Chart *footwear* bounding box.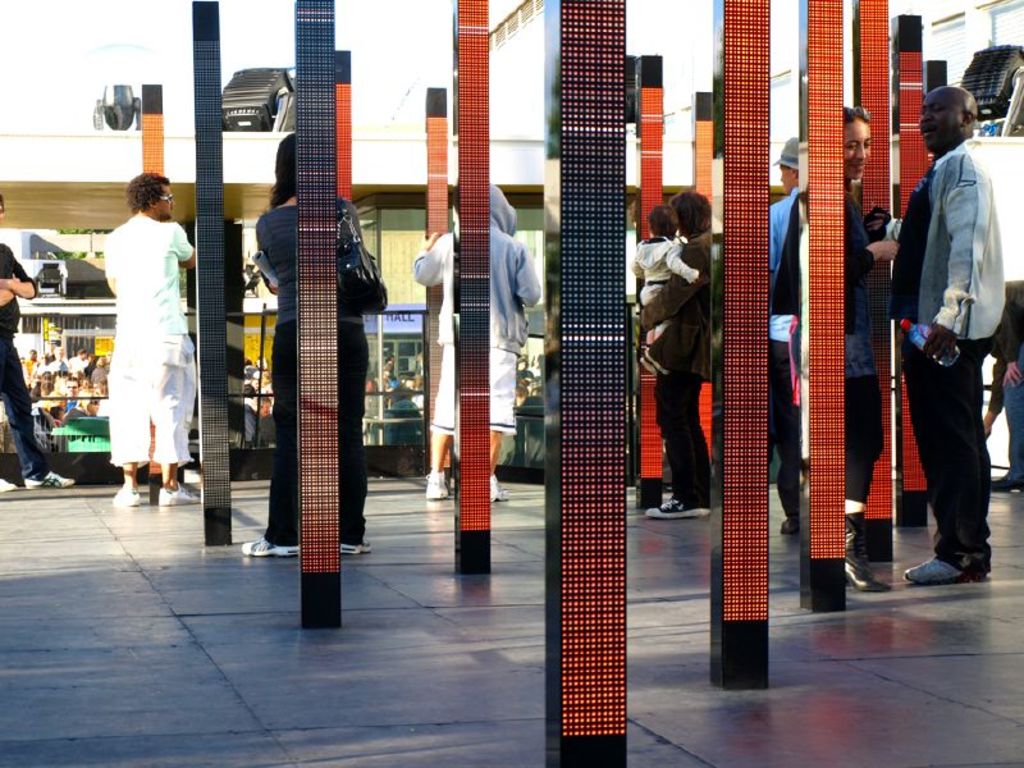
Charted: bbox=(922, 530, 997, 599).
